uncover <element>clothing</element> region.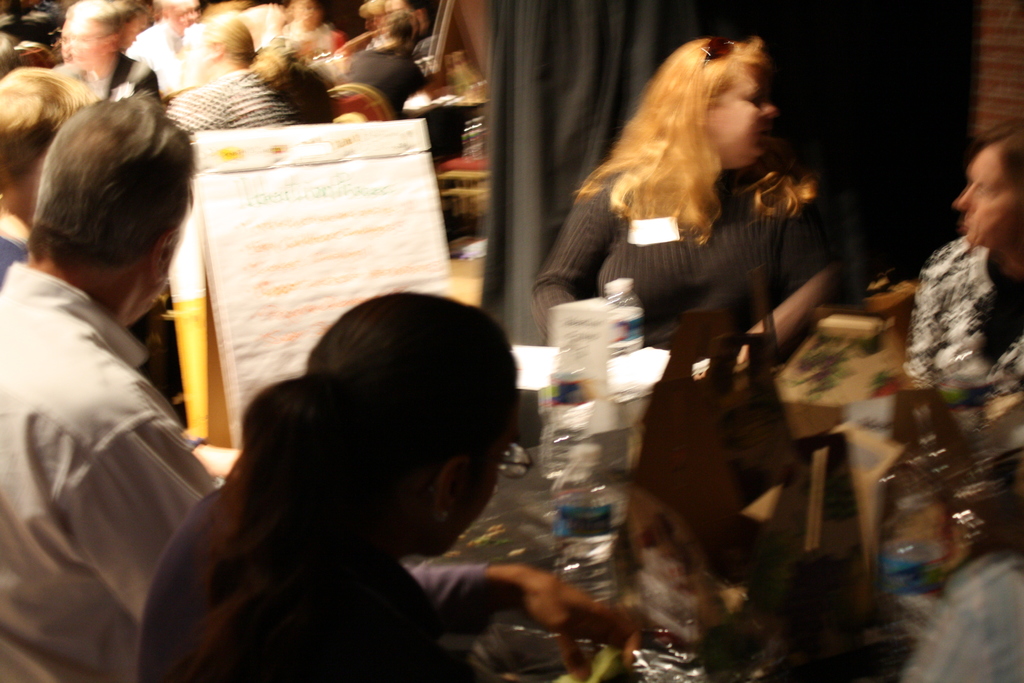
Uncovered: pyautogui.locateOnScreen(0, 259, 227, 682).
